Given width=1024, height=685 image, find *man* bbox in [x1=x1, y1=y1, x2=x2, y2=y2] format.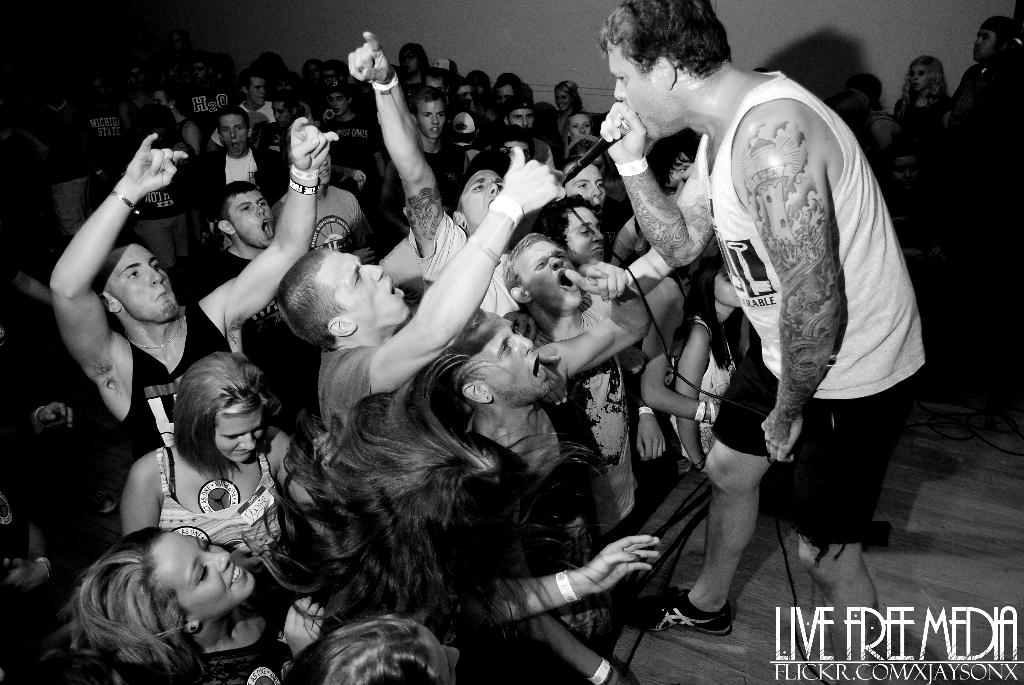
[x1=590, y1=0, x2=937, y2=684].
